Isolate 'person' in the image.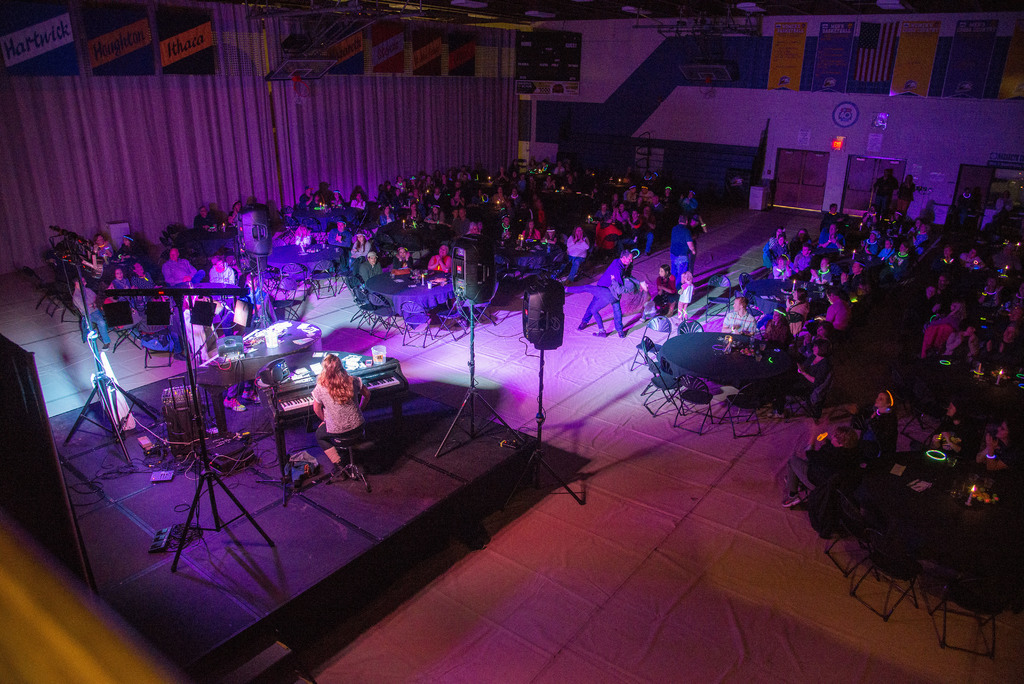
Isolated region: 942, 322, 982, 361.
